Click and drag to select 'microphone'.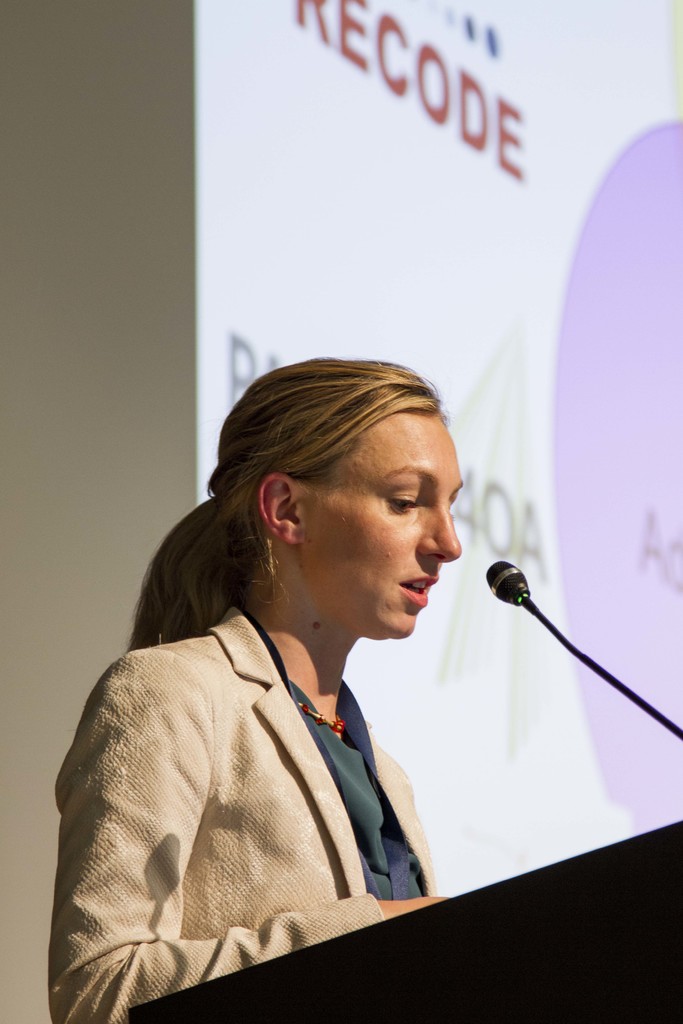
Selection: crop(483, 571, 569, 637).
